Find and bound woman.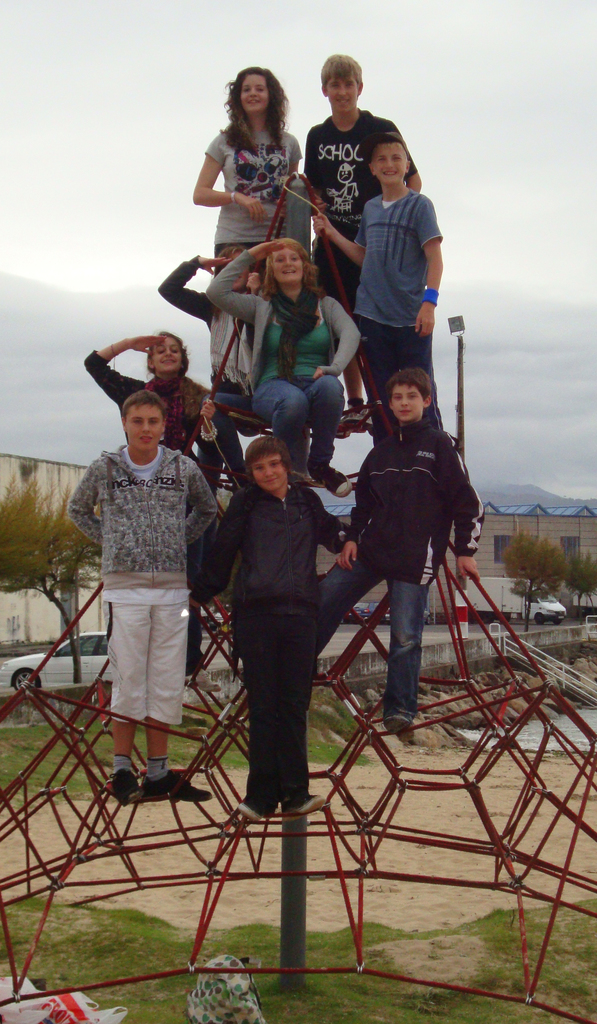
Bound: box(189, 61, 297, 251).
